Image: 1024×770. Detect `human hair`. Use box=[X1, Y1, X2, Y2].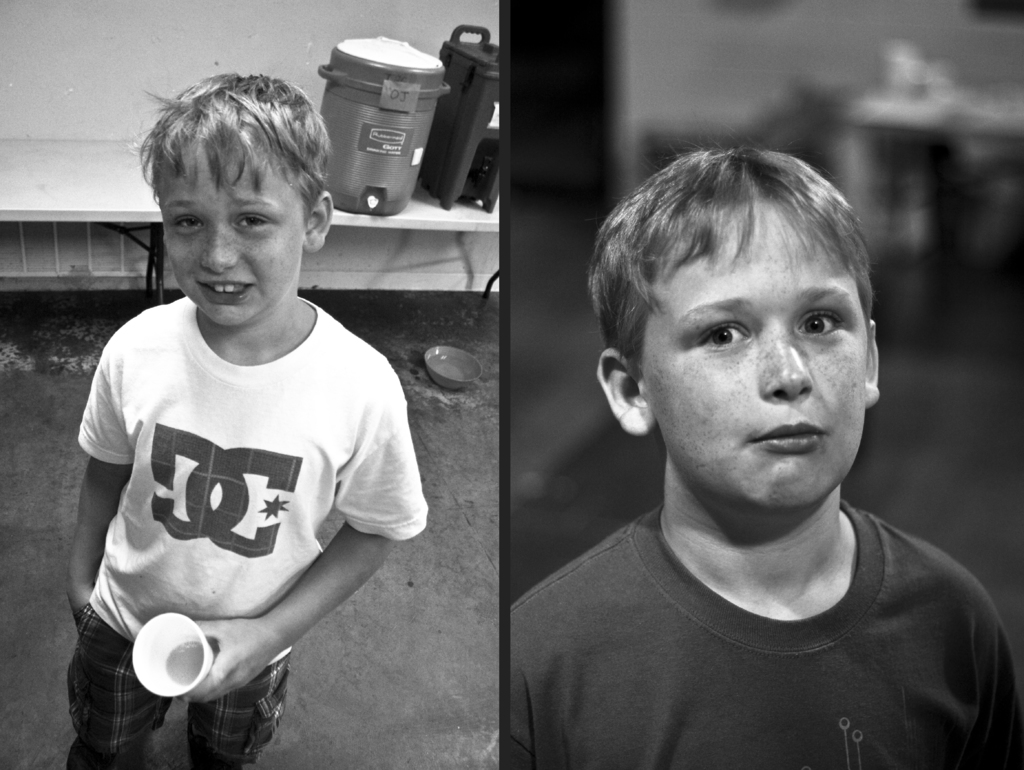
box=[137, 60, 311, 270].
